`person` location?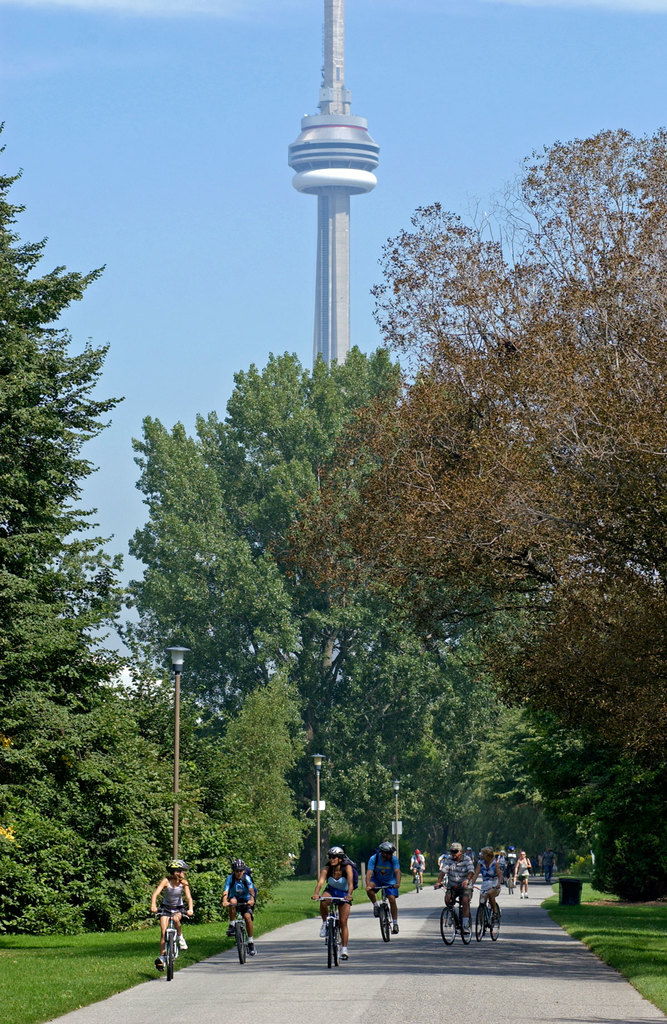
x1=313 y1=846 x2=357 y2=963
